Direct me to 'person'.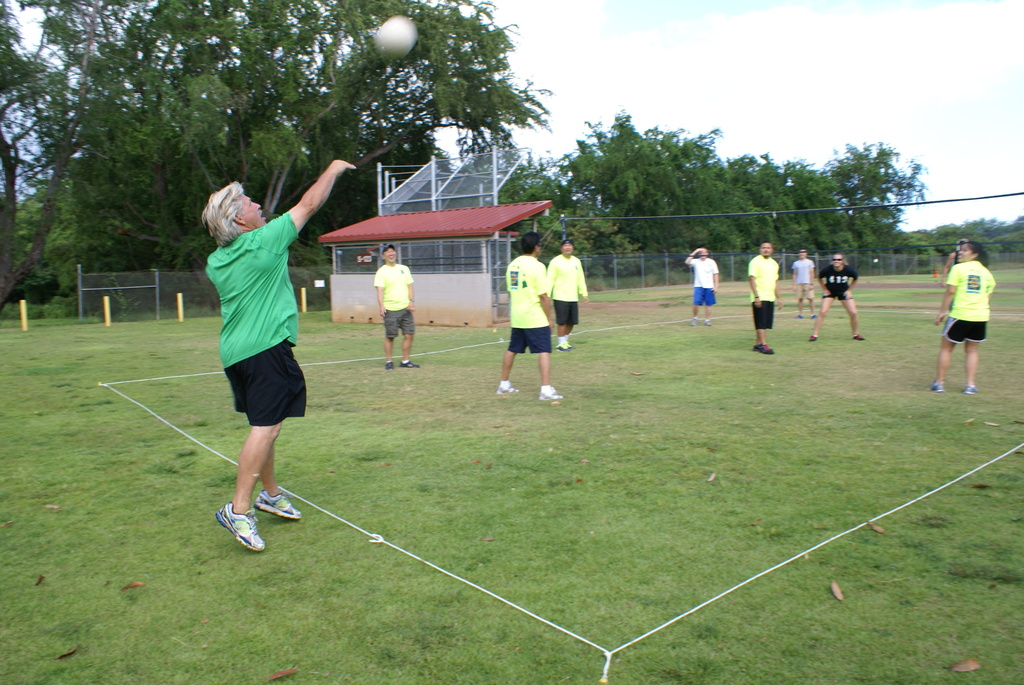
Direction: (left=682, top=249, right=719, bottom=327).
